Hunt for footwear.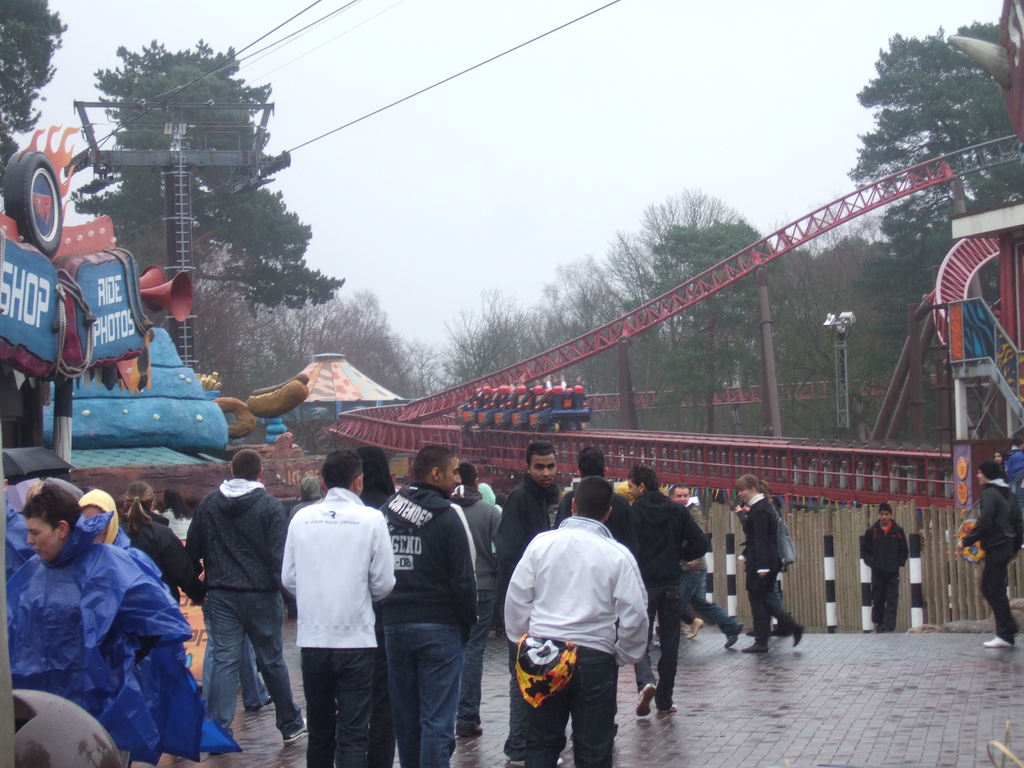
Hunted down at locate(724, 618, 744, 648).
